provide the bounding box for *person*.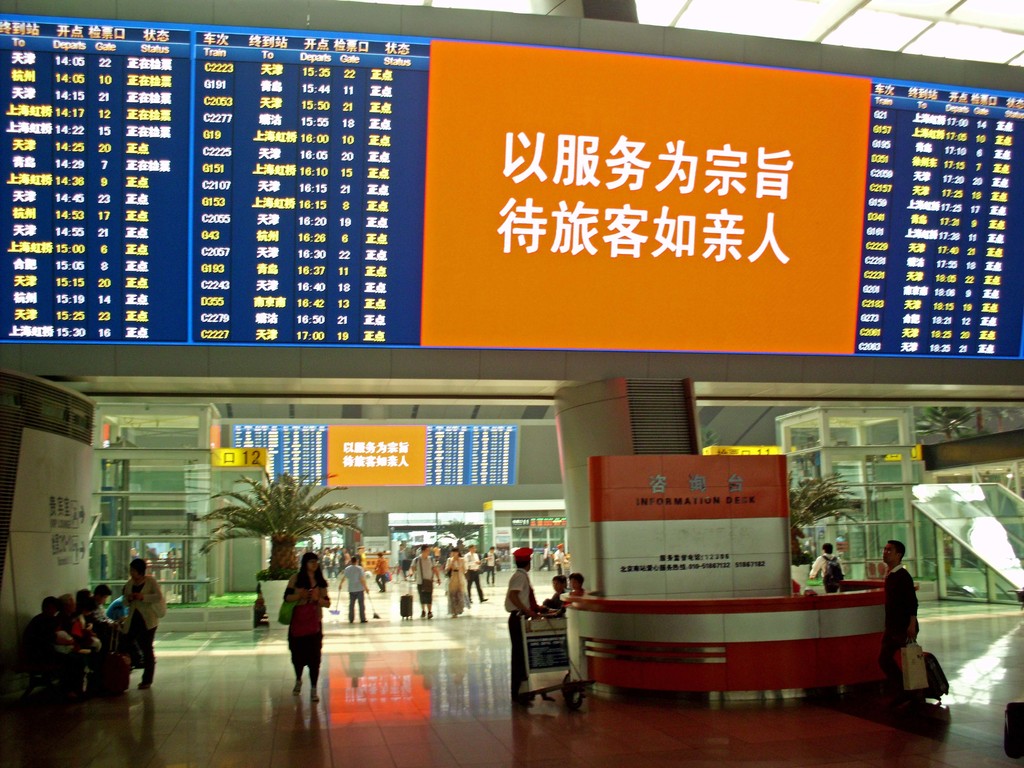
[left=461, top=542, right=488, bottom=605].
